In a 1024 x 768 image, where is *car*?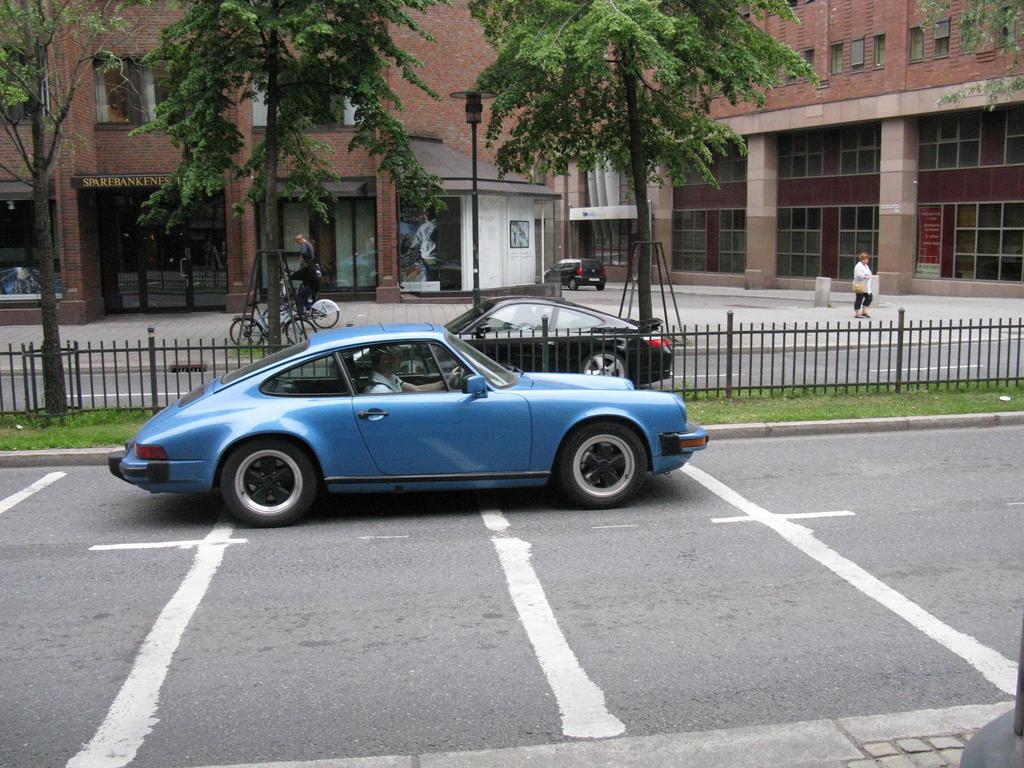
pyautogui.locateOnScreen(442, 294, 675, 385).
